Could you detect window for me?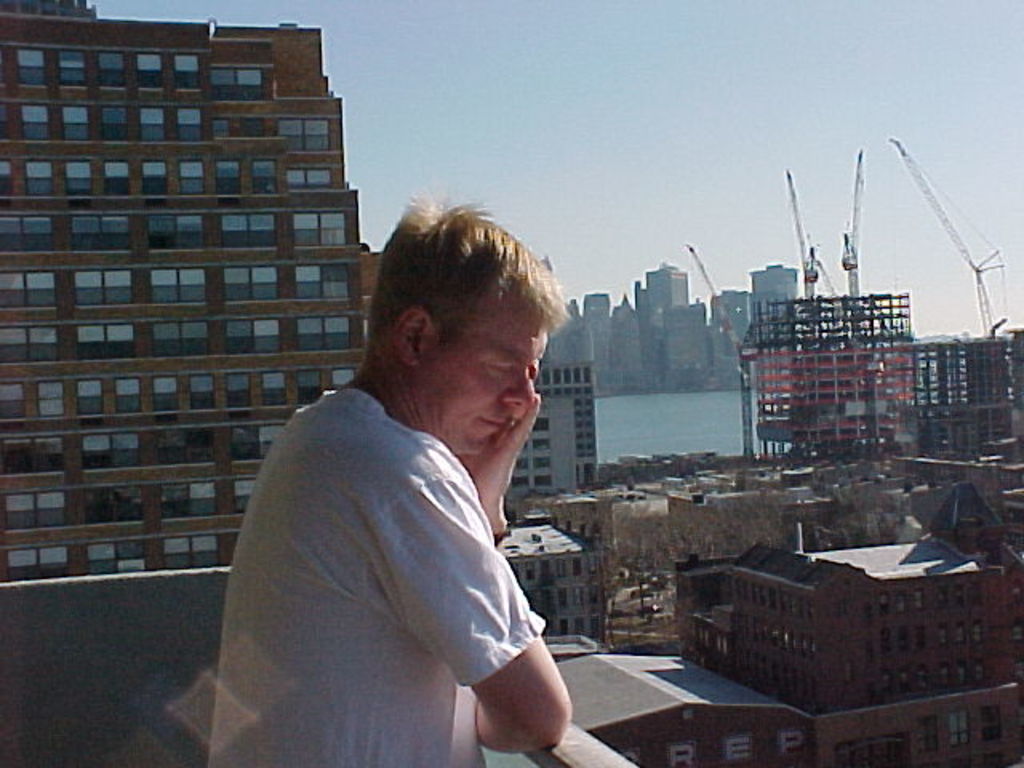
Detection result: crop(208, 66, 264, 104).
